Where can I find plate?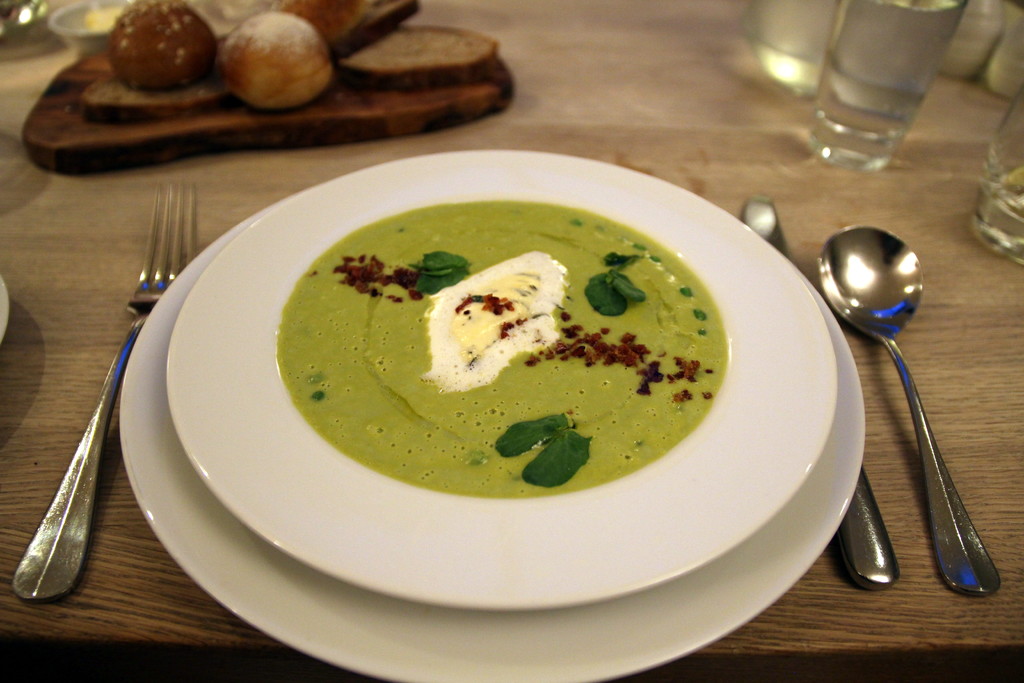
You can find it at x1=117, y1=189, x2=868, y2=682.
